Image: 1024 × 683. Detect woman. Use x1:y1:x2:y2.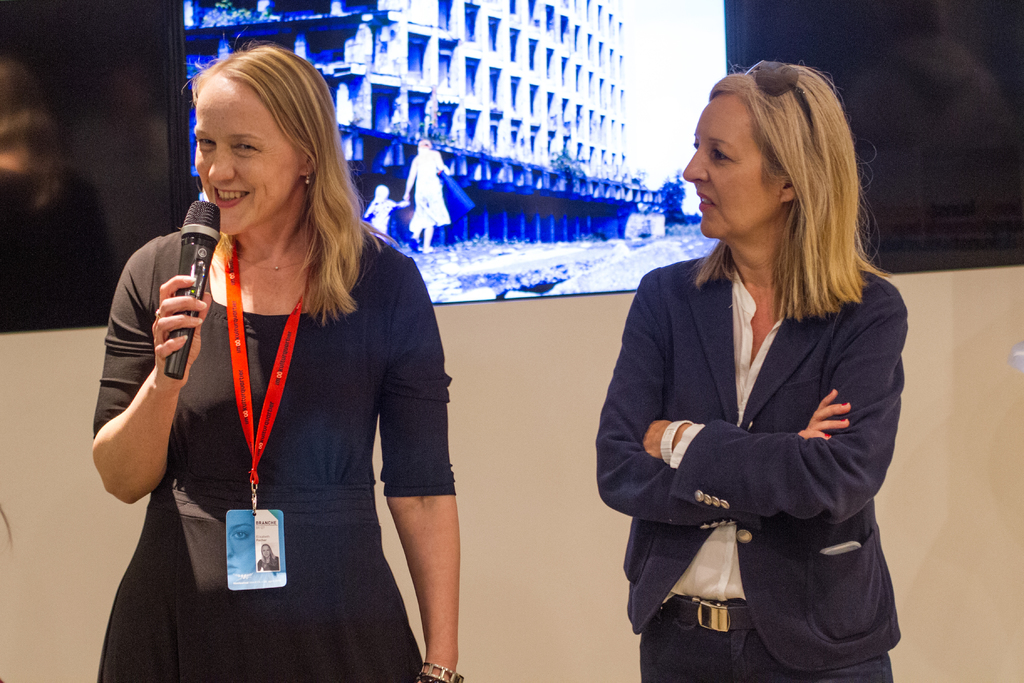
404:142:454:248.
